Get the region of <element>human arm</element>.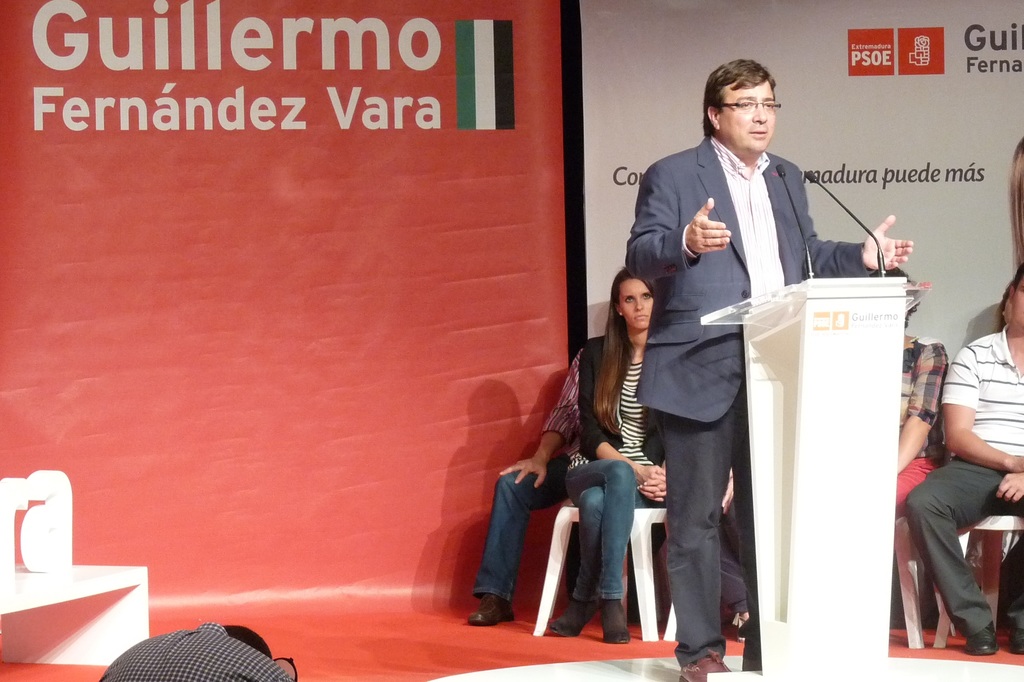
left=797, top=163, right=916, bottom=279.
